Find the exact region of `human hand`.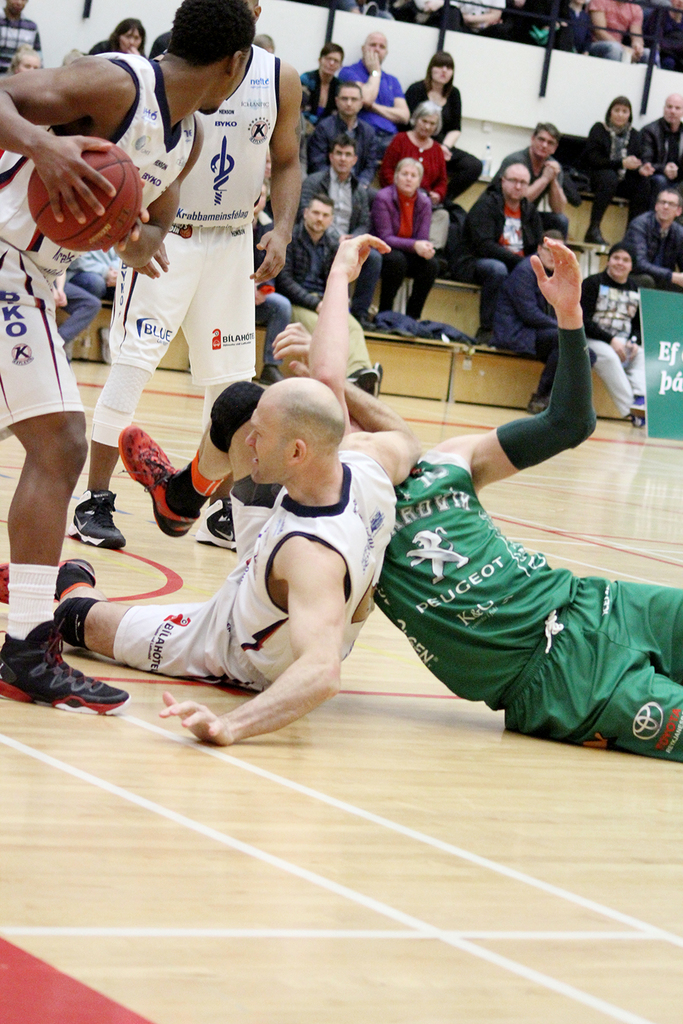
Exact region: select_region(625, 335, 642, 356).
